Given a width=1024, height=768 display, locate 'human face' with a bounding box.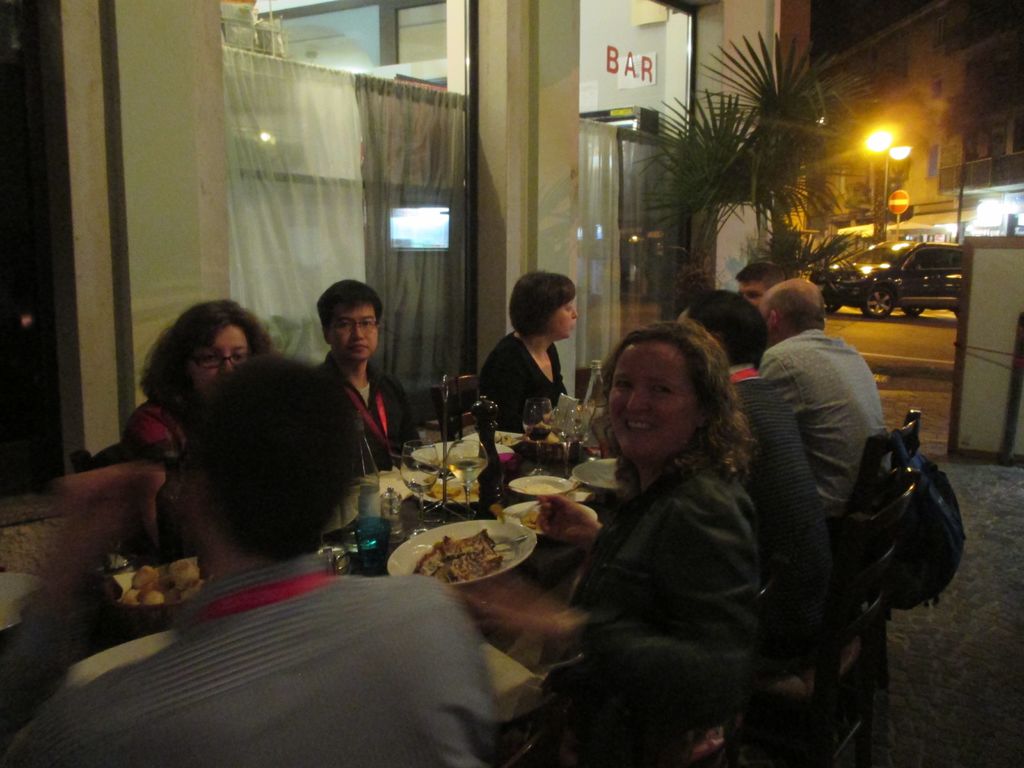
Located: 188, 325, 250, 399.
